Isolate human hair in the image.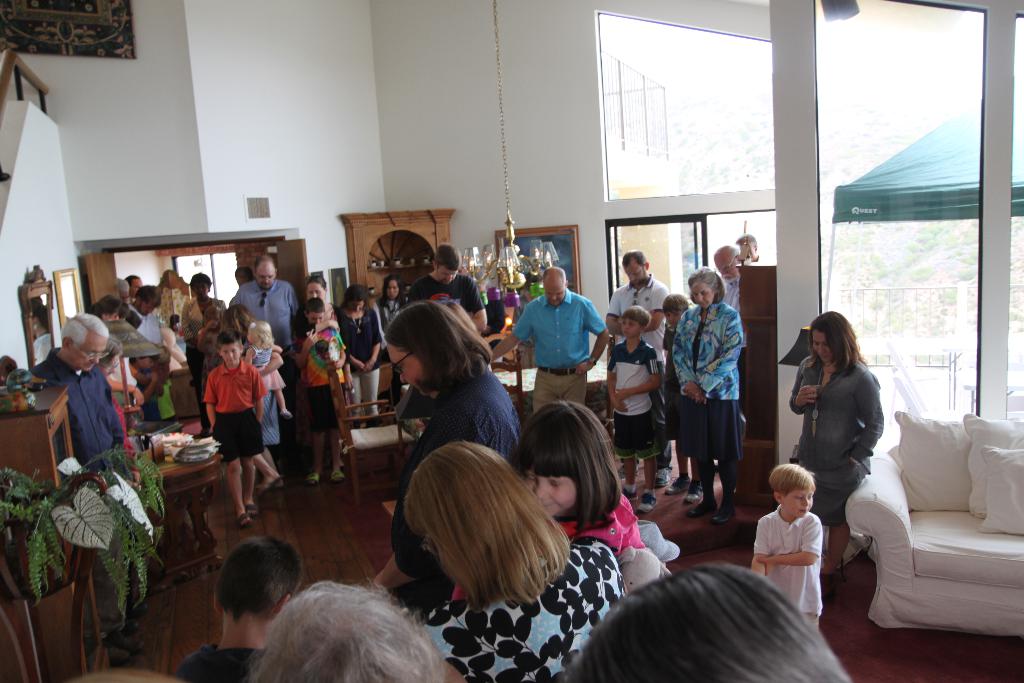
Isolated region: (x1=217, y1=328, x2=244, y2=353).
